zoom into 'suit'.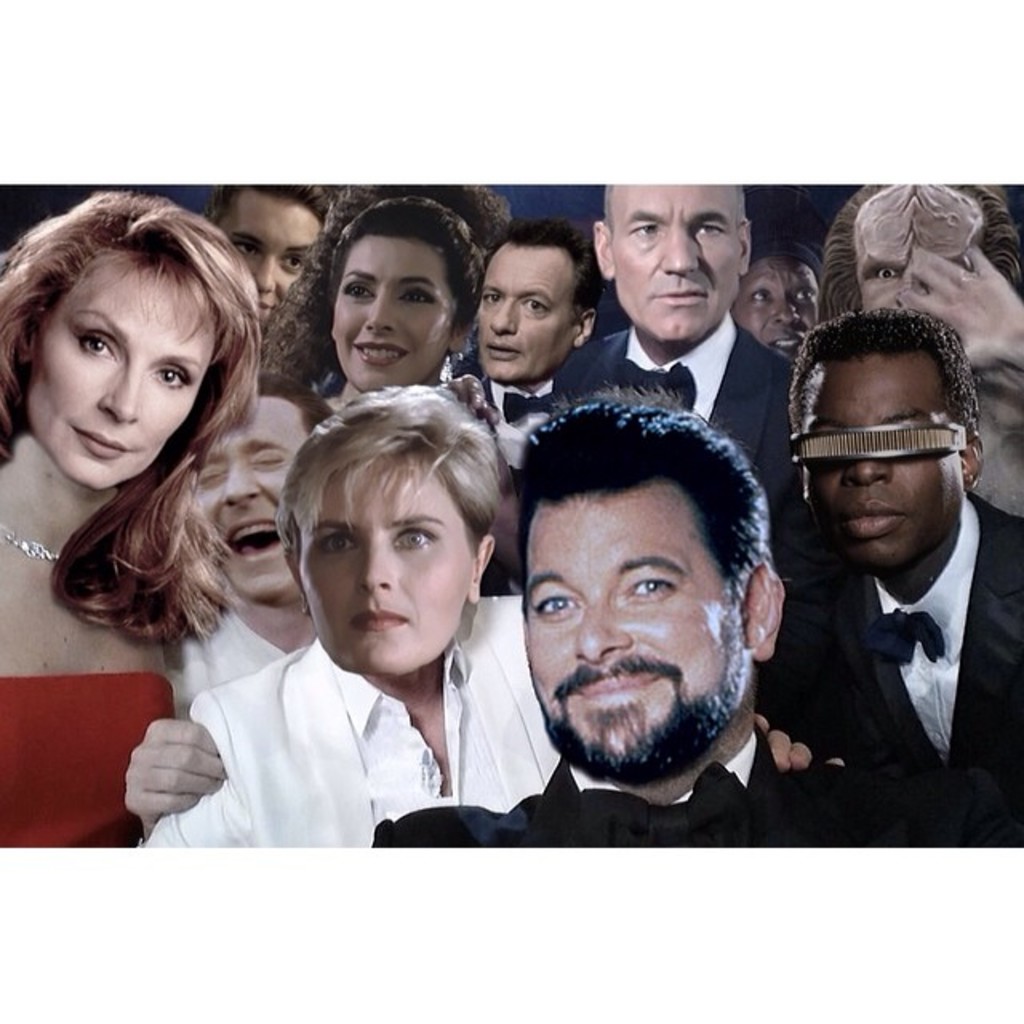
Zoom target: x1=474 y1=370 x2=554 y2=491.
